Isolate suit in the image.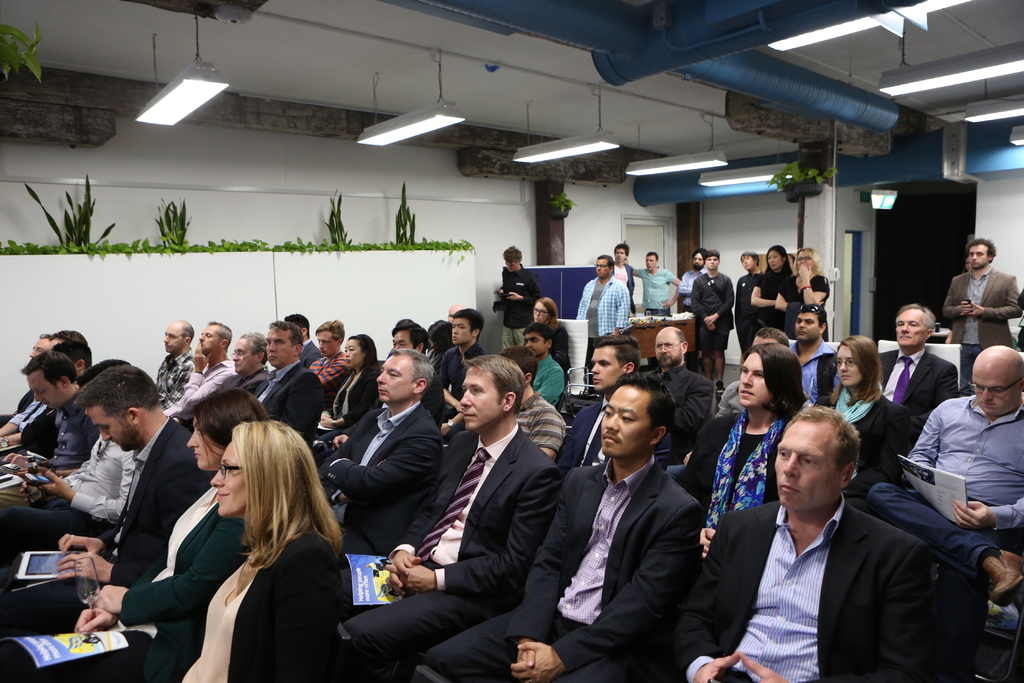
Isolated region: box(426, 454, 707, 682).
